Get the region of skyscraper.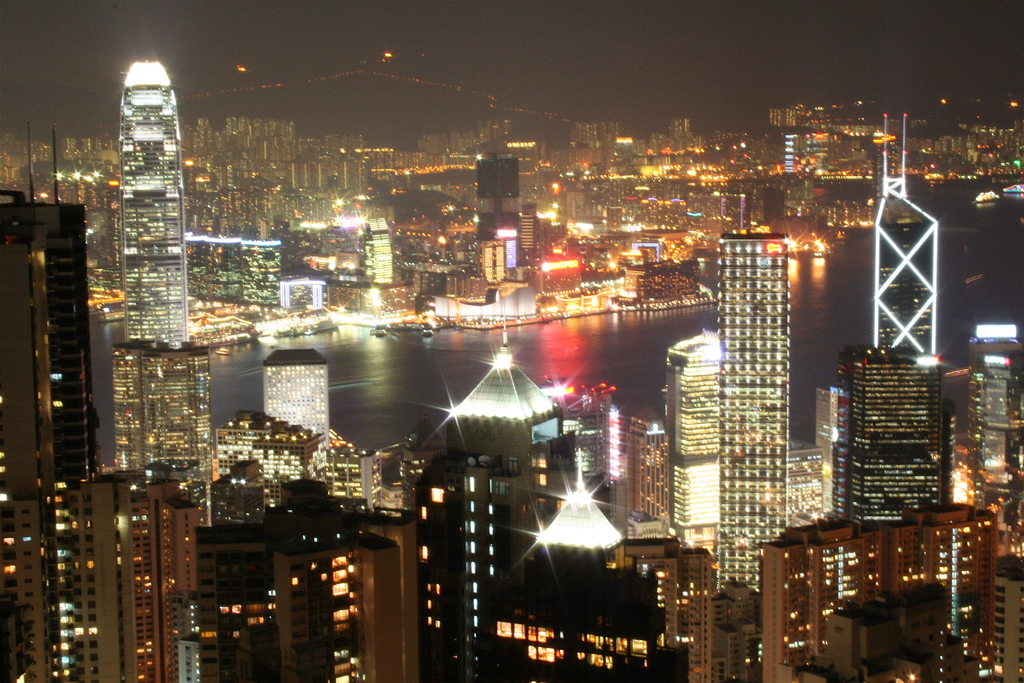
117 58 196 349.
